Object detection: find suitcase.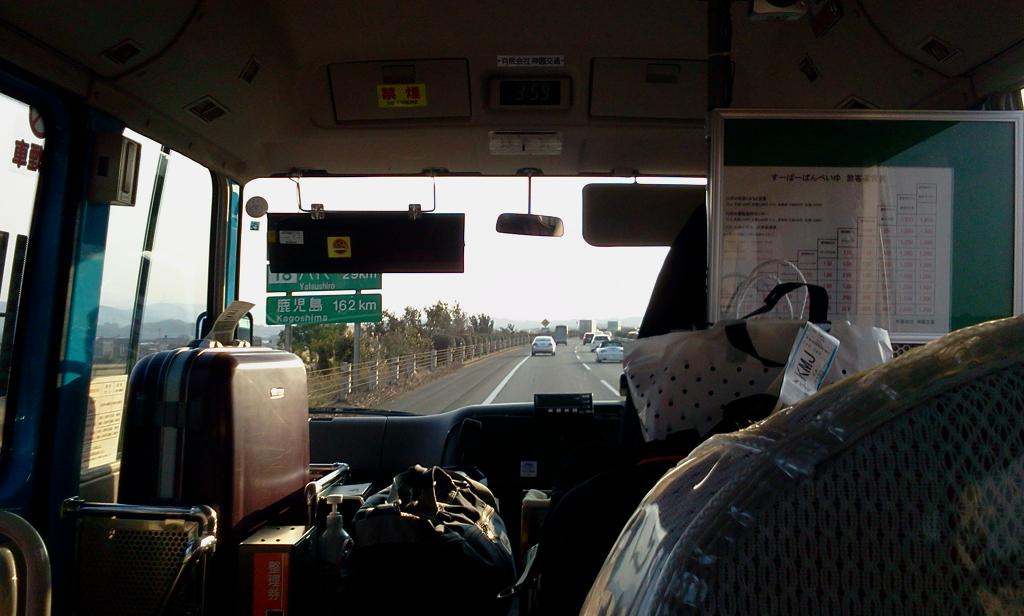
x1=111, y1=338, x2=311, y2=531.
